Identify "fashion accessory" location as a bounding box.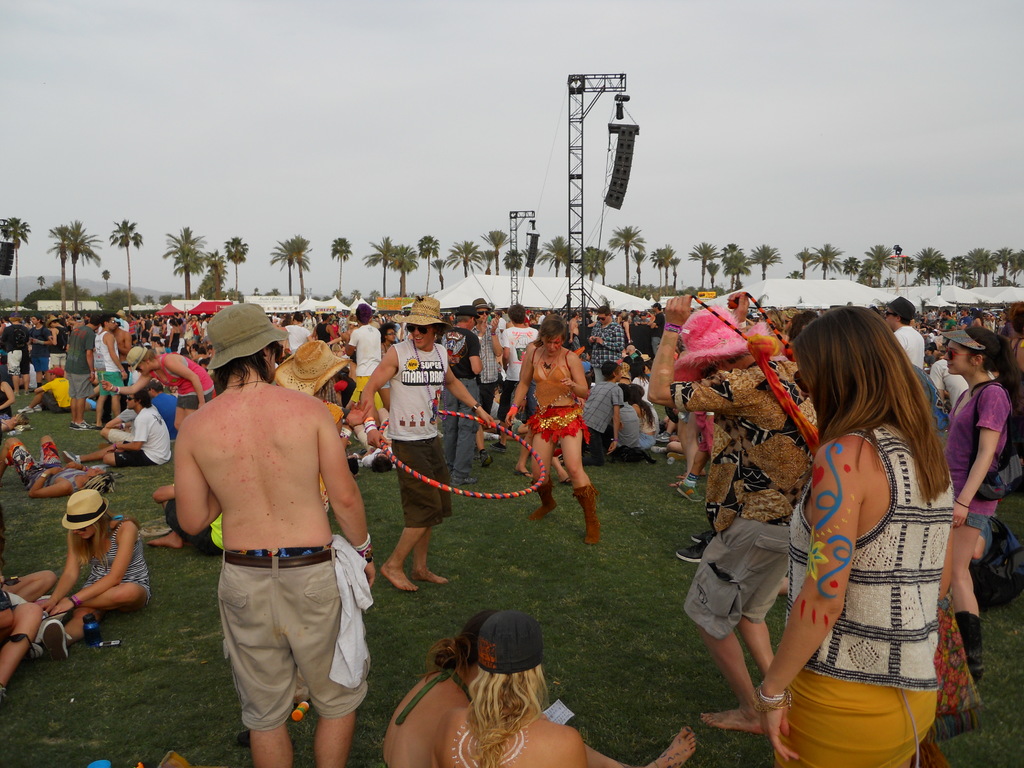
Rect(35, 472, 47, 483).
